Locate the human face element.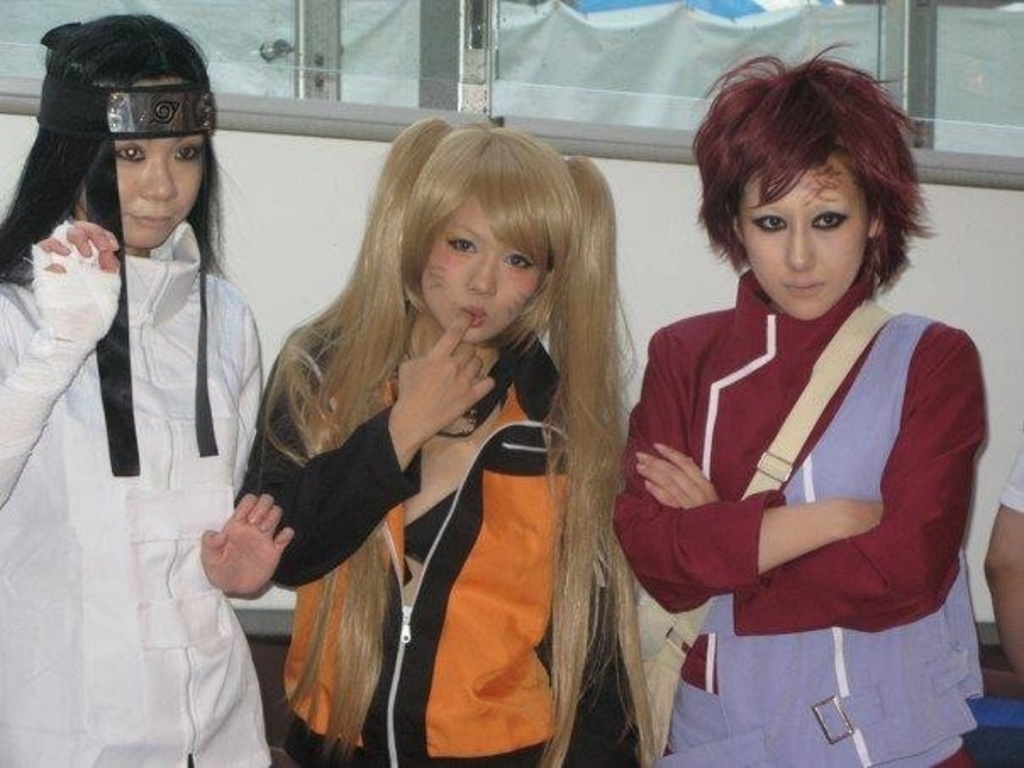
Element bbox: [x1=737, y1=159, x2=865, y2=320].
